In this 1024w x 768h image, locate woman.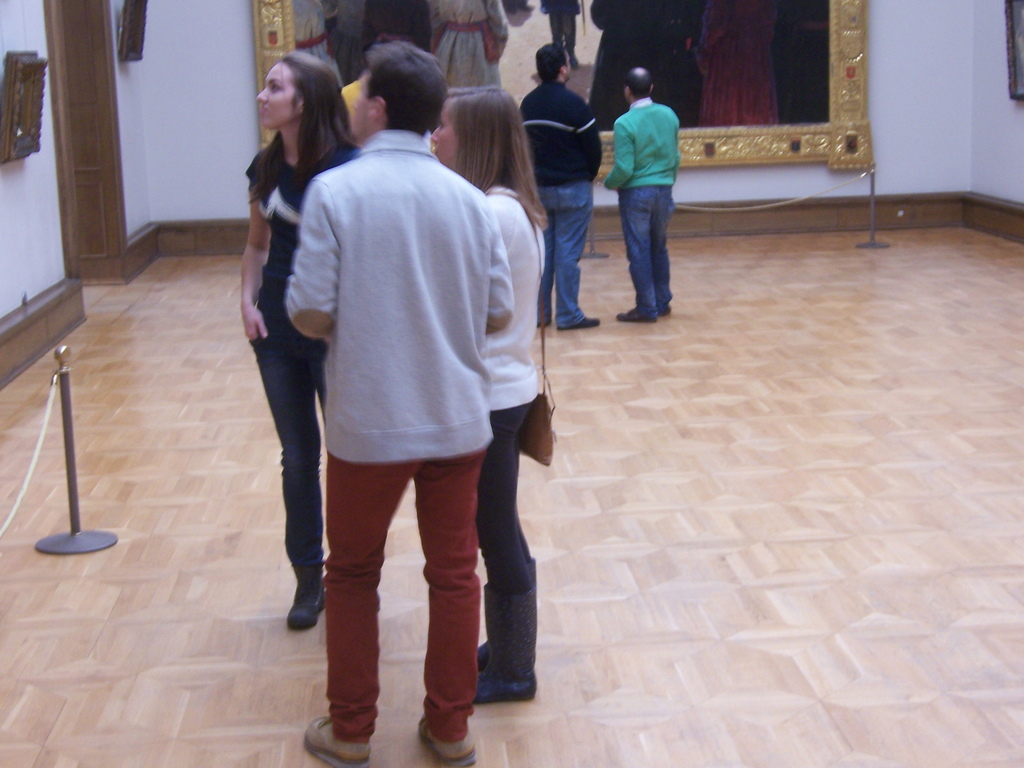
Bounding box: [239, 46, 357, 619].
